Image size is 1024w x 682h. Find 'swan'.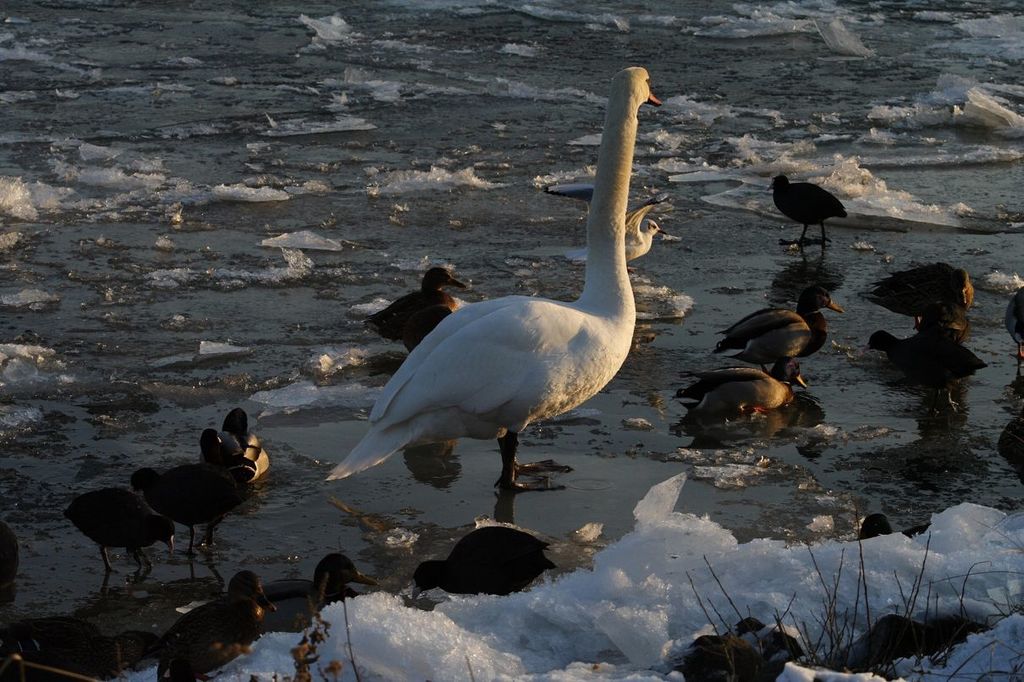
detection(256, 547, 383, 639).
